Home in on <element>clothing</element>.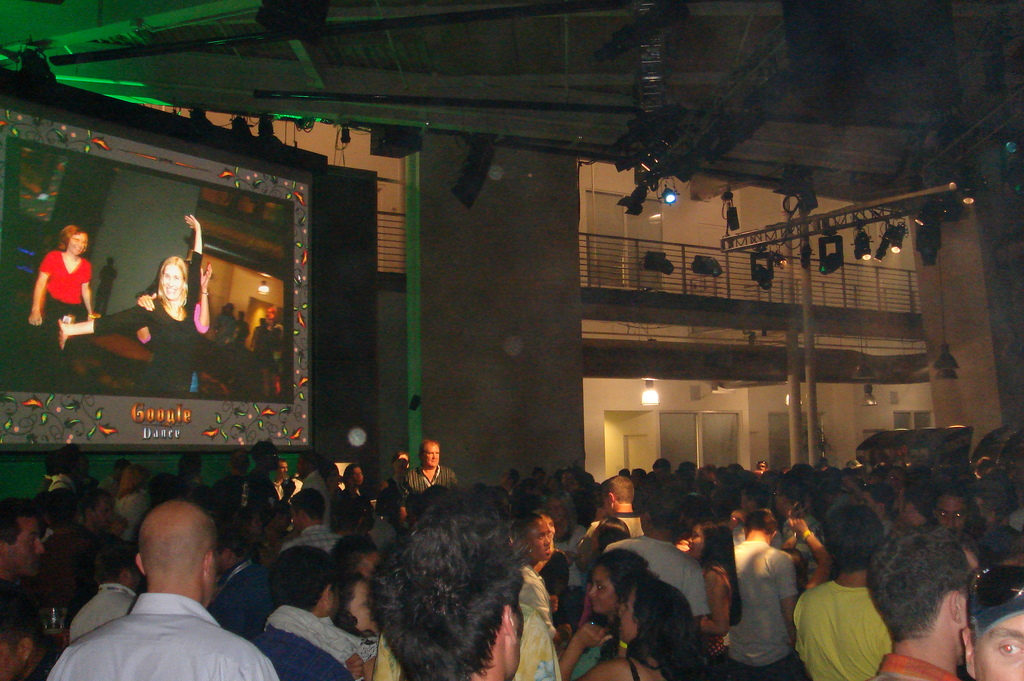
Homed in at region(730, 530, 808, 680).
